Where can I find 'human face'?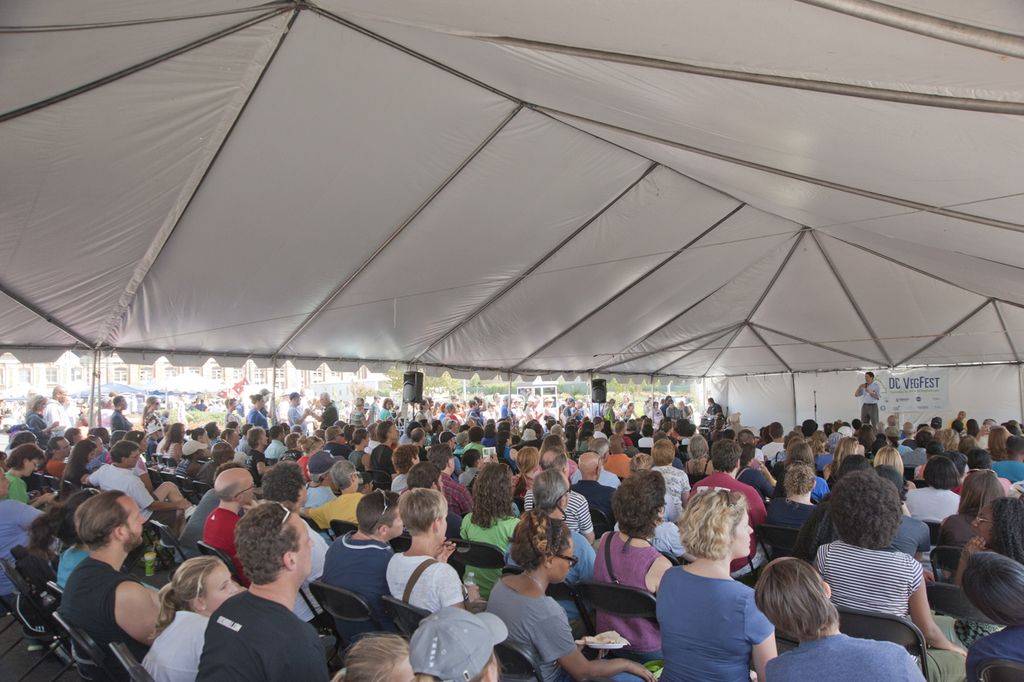
You can find it at x1=292, y1=515, x2=317, y2=578.
